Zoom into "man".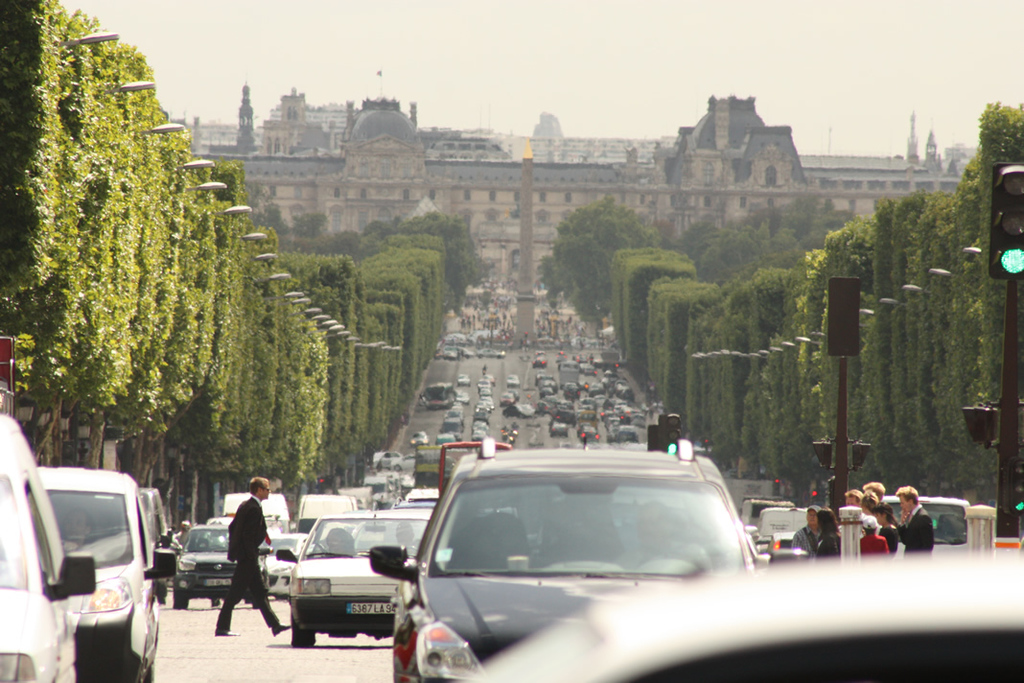
Zoom target: l=893, t=486, r=932, b=555.
